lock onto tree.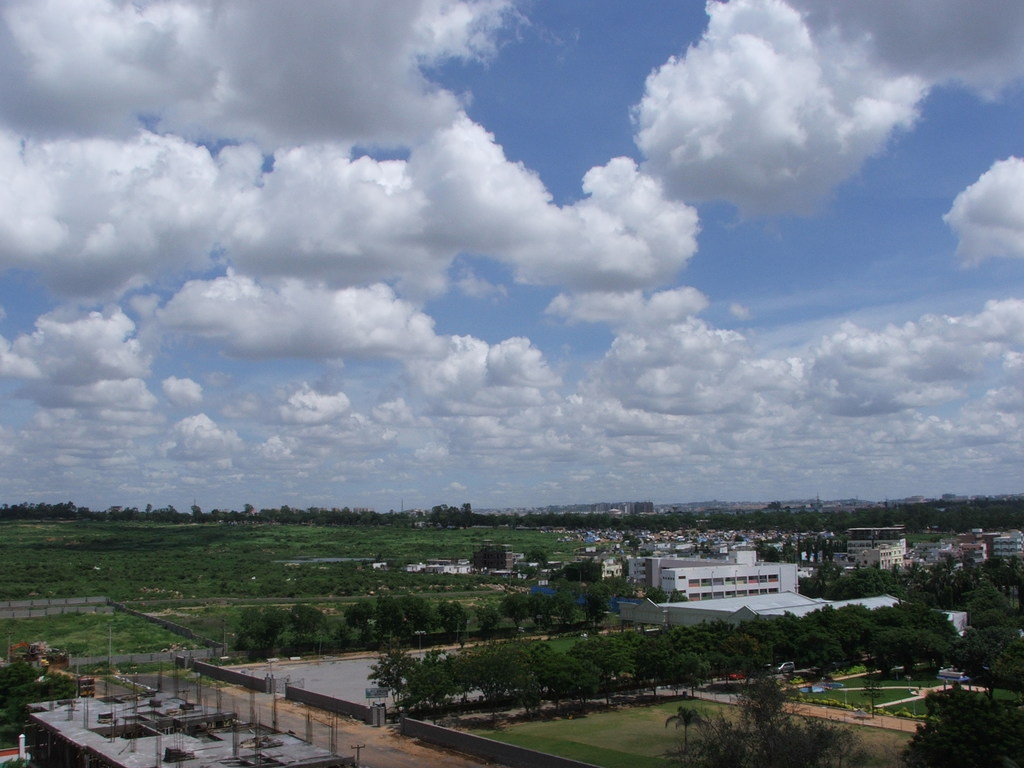
Locked: (left=899, top=684, right=1023, bottom=760).
